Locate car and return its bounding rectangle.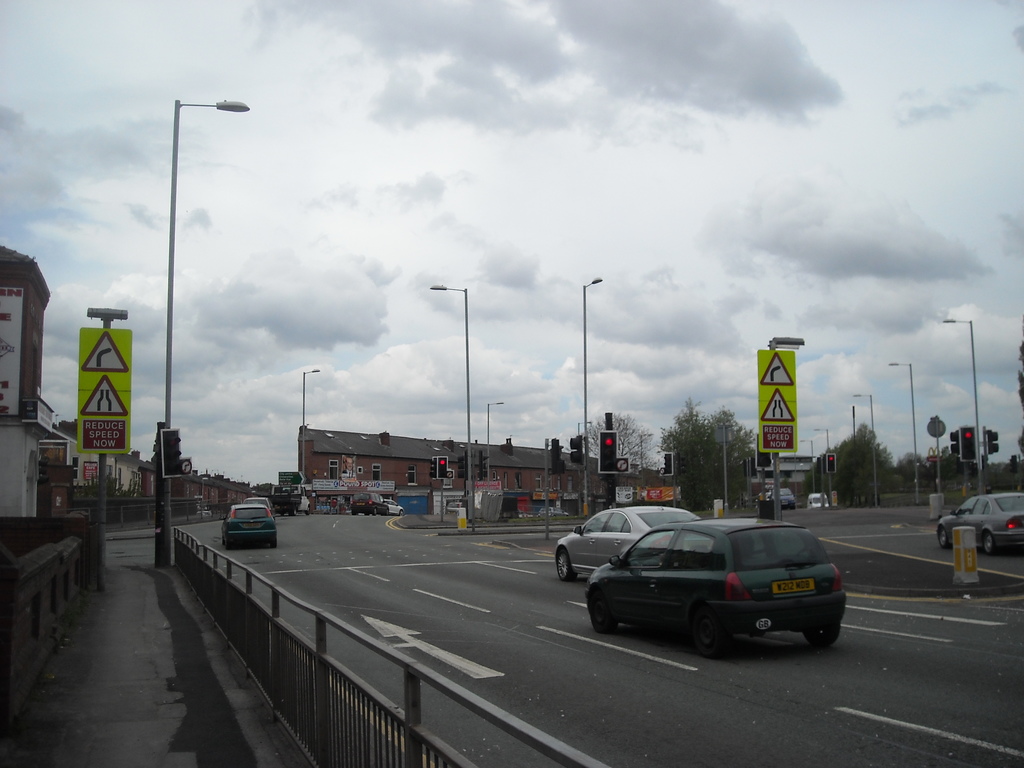
{"x1": 350, "y1": 492, "x2": 387, "y2": 516}.
